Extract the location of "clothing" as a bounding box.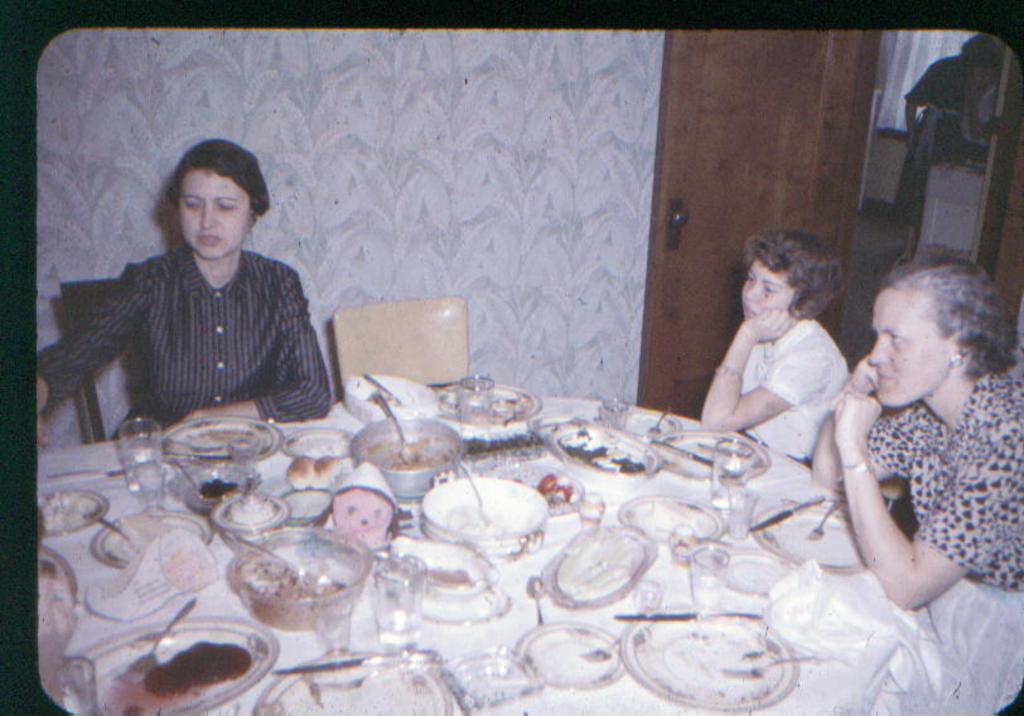
<bbox>739, 316, 860, 470</bbox>.
